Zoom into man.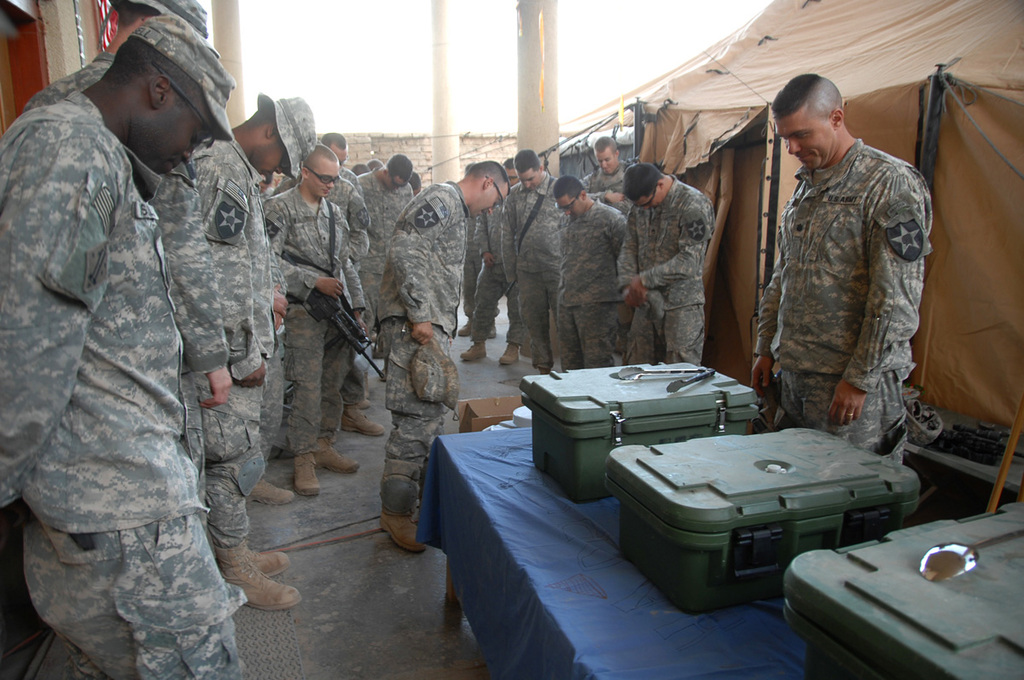
Zoom target: box(760, 79, 944, 465).
